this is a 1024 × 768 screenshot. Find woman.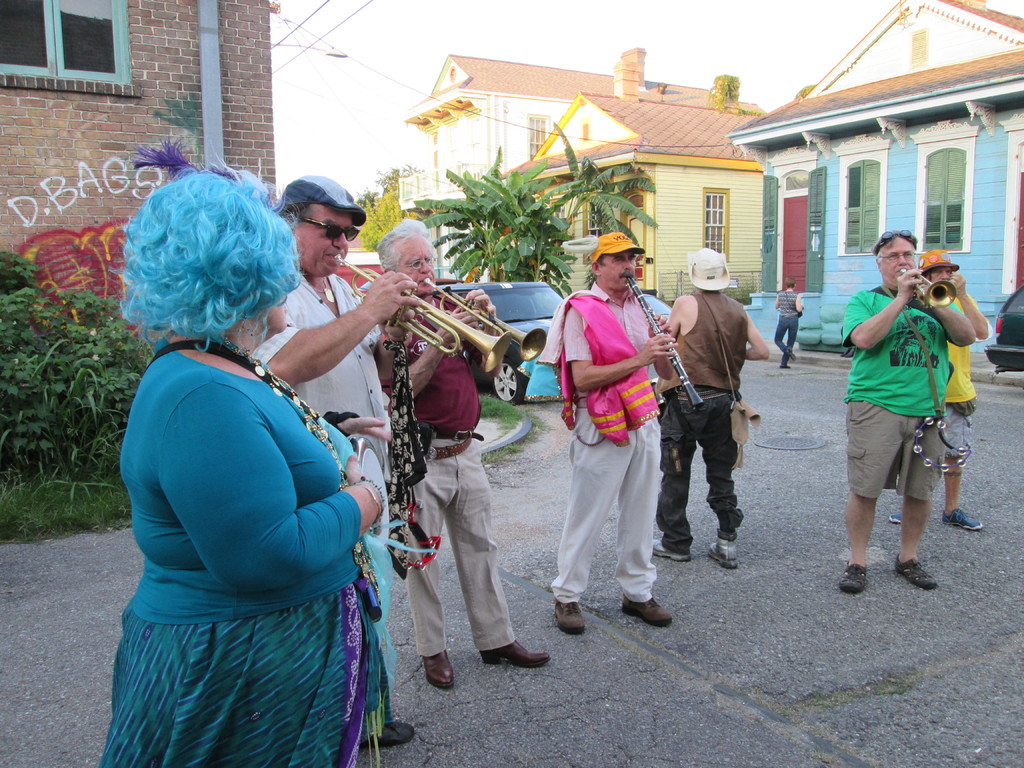
Bounding box: (left=111, top=168, right=396, bottom=767).
